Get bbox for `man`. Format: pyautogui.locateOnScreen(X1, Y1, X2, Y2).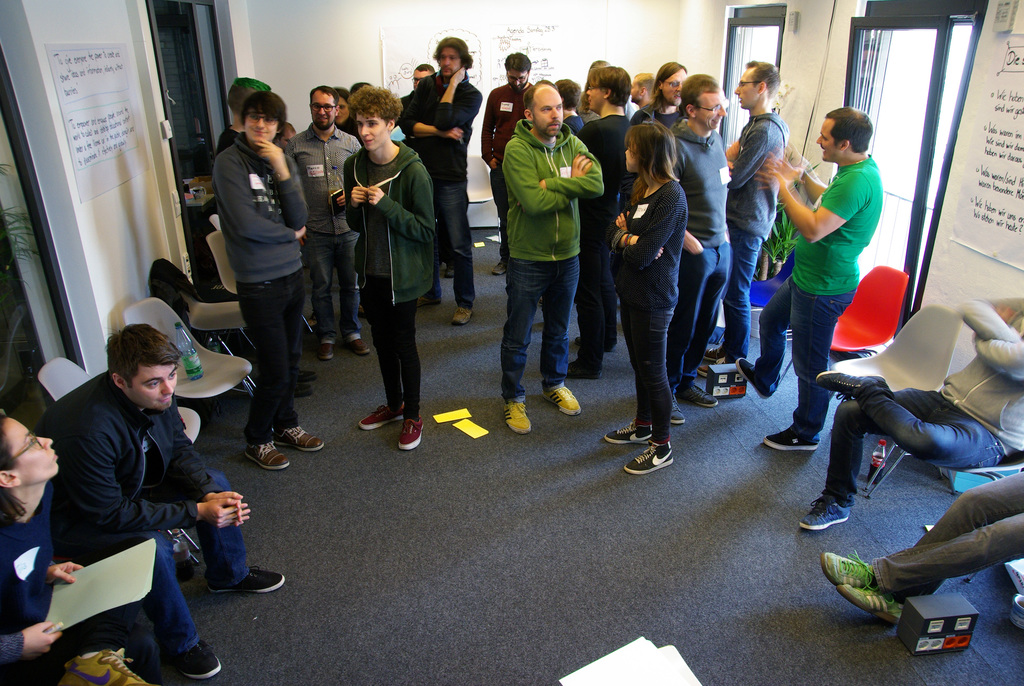
pyautogui.locateOnScreen(342, 85, 436, 453).
